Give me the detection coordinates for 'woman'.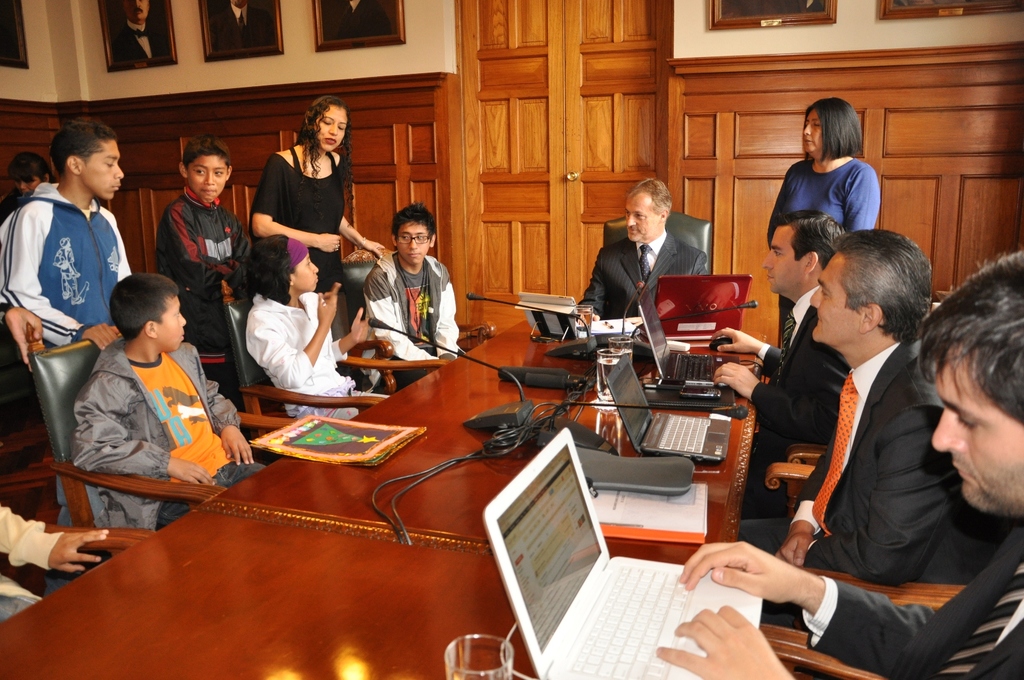
box=[759, 94, 885, 344].
